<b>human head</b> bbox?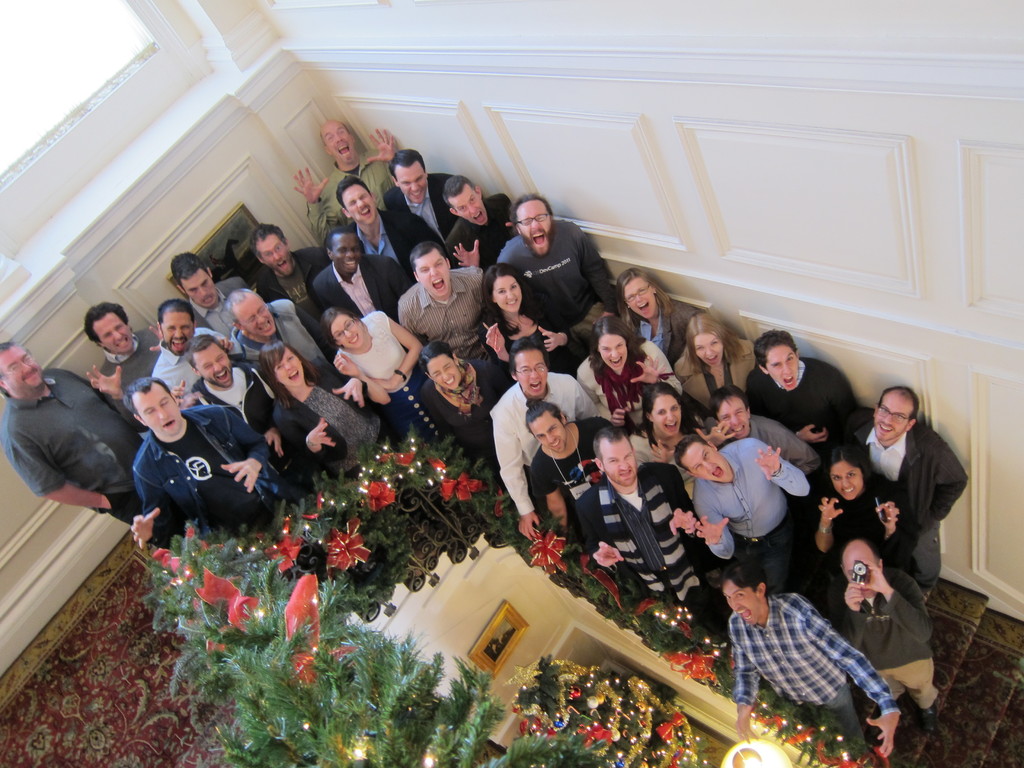
left=514, top=195, right=554, bottom=257
